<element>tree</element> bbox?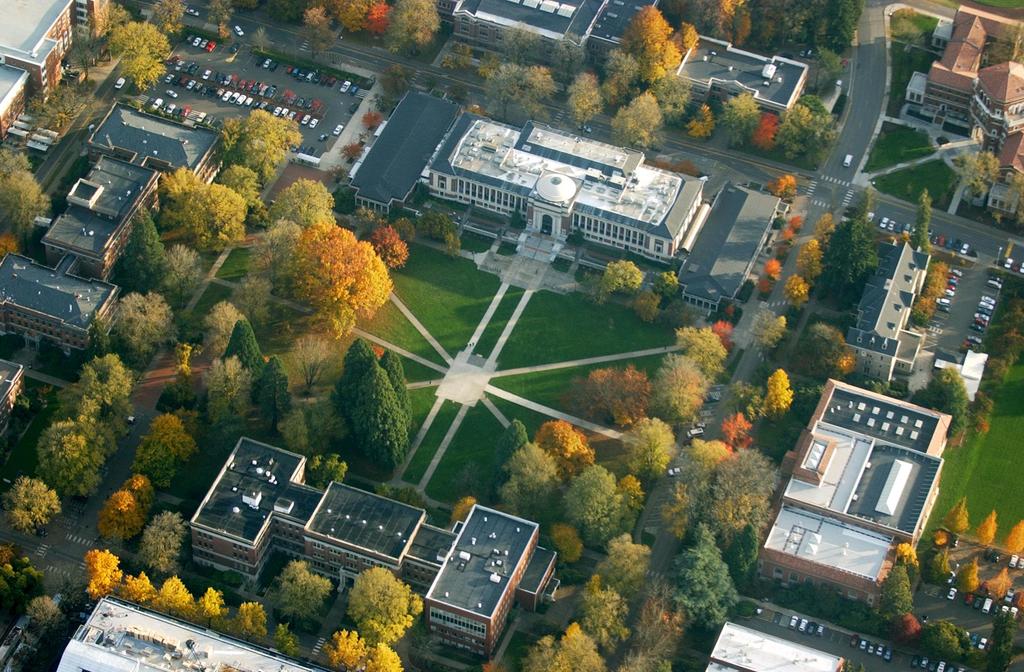
{"x1": 911, "y1": 366, "x2": 972, "y2": 438}
